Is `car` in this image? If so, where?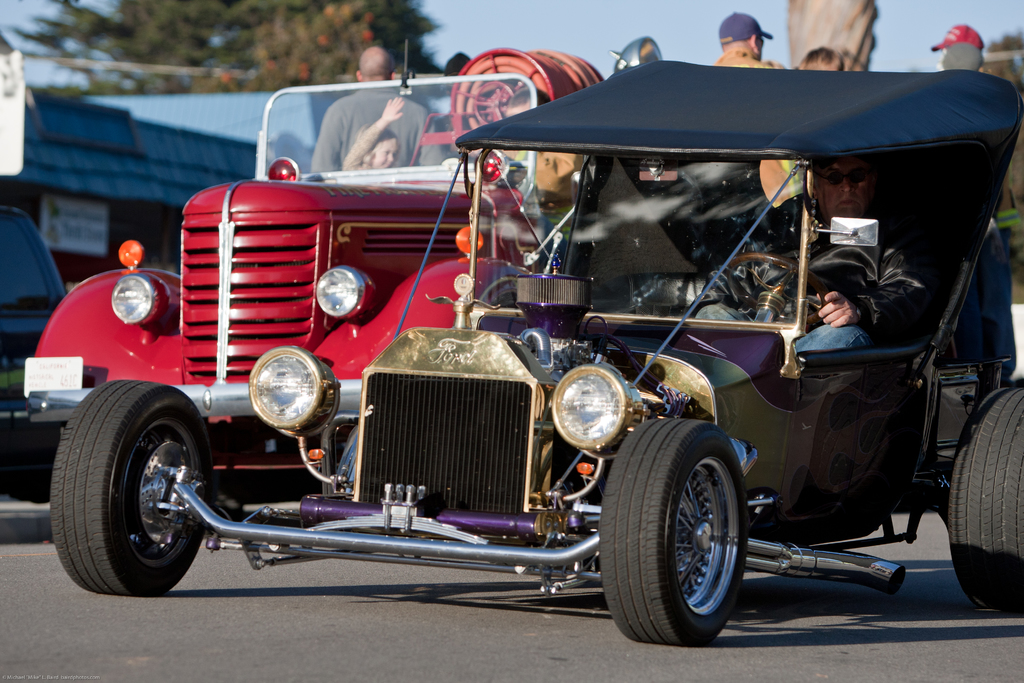
Yes, at left=31, top=37, right=615, bottom=588.
